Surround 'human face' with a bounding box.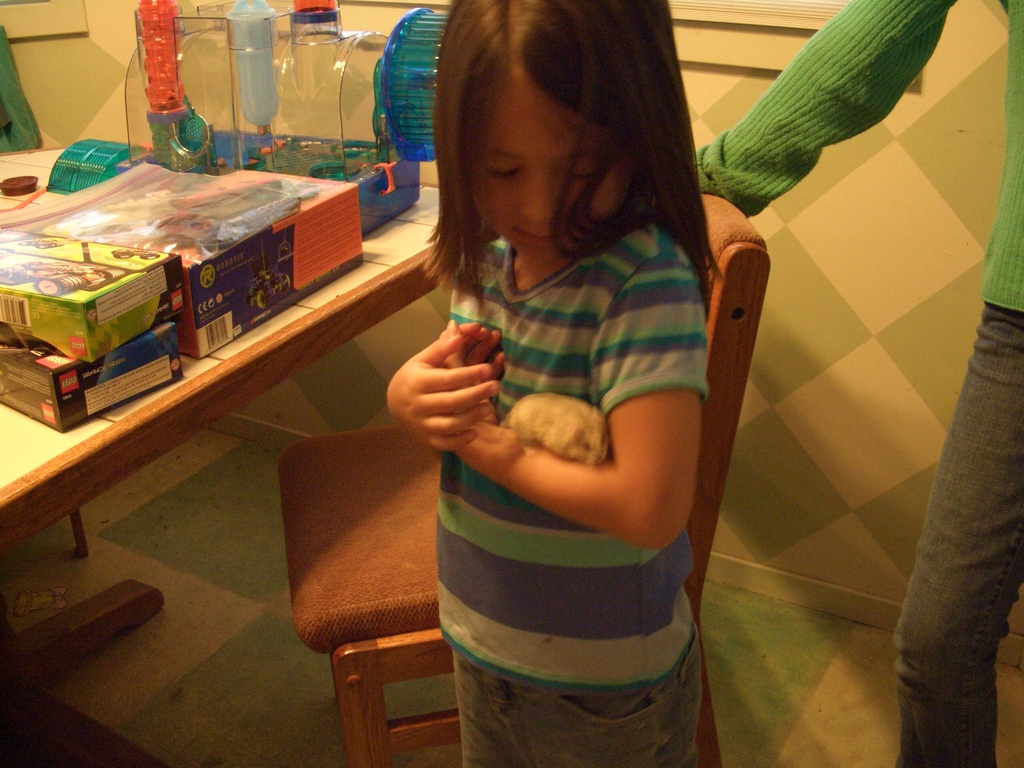
box=[468, 72, 622, 262].
